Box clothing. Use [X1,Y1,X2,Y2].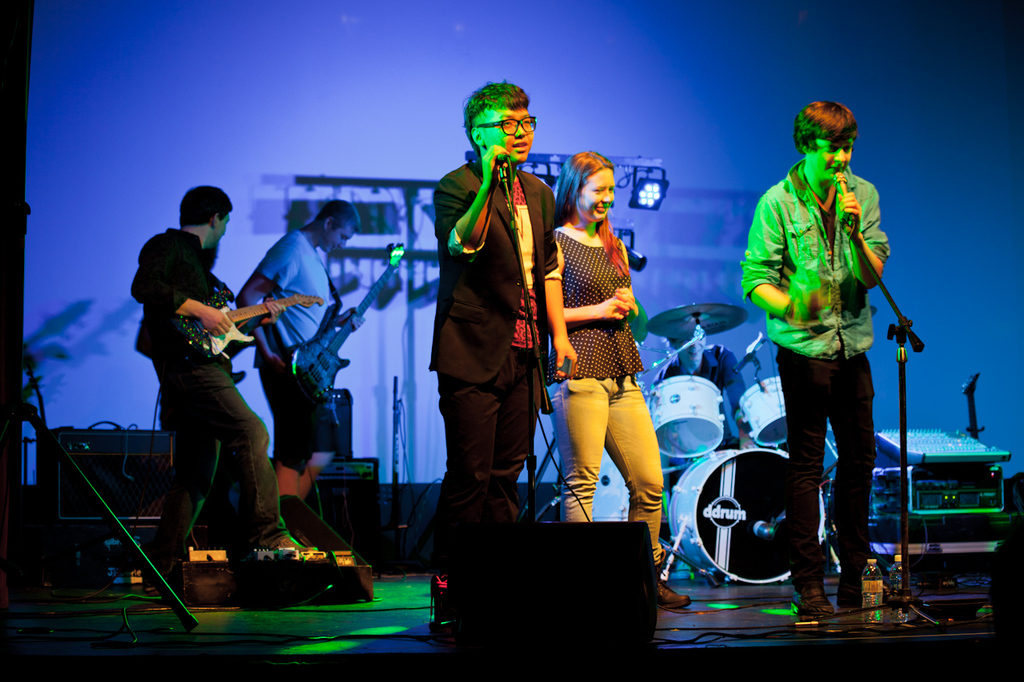
[131,214,291,549].
